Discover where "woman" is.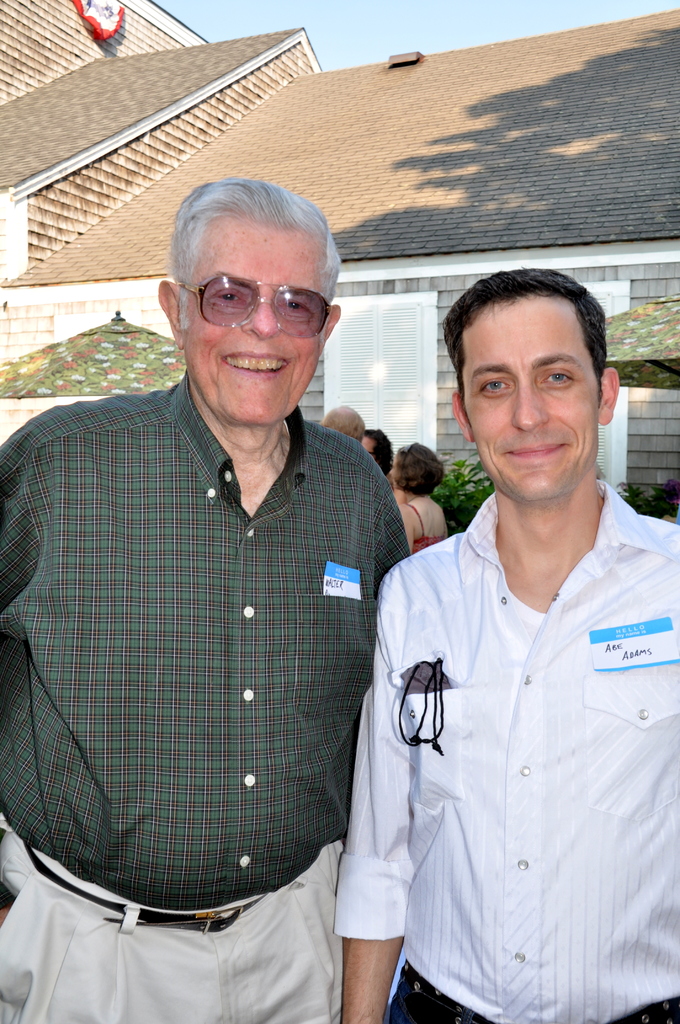
Discovered at <region>380, 435, 479, 570</region>.
